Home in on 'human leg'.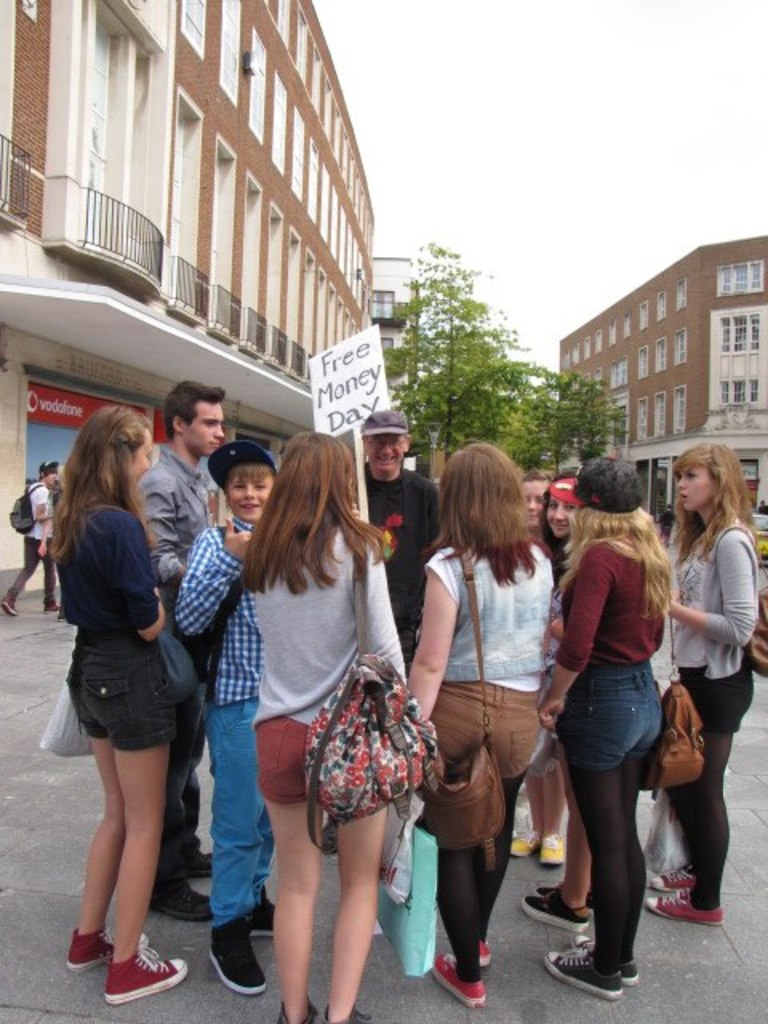
Homed in at left=526, top=782, right=590, bottom=931.
